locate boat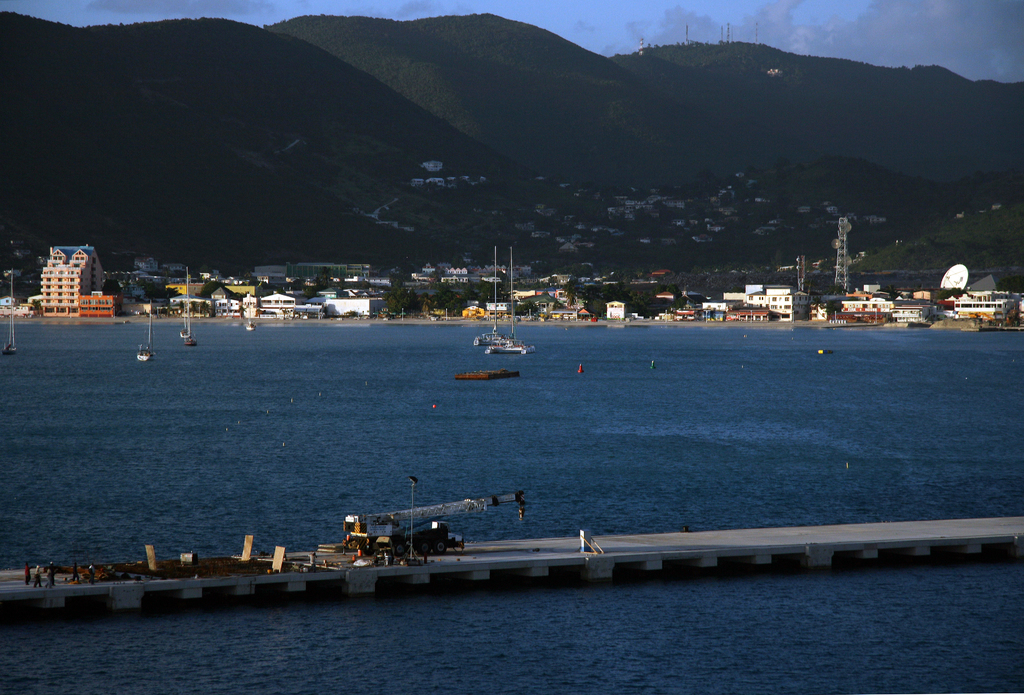
(471,245,510,347)
